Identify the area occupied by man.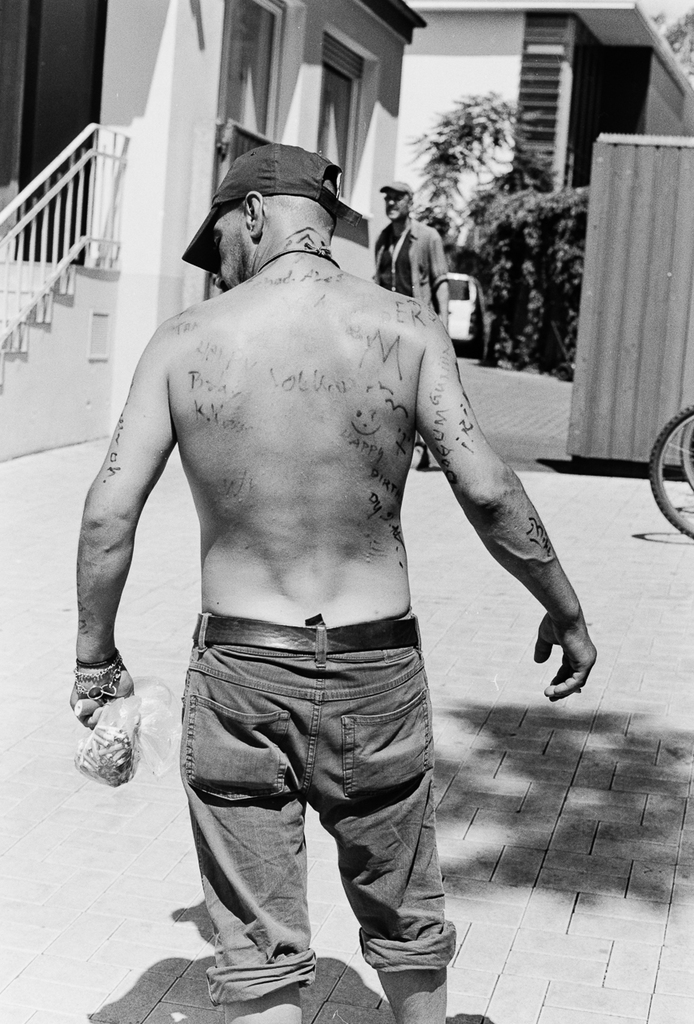
Area: <box>375,174,451,475</box>.
